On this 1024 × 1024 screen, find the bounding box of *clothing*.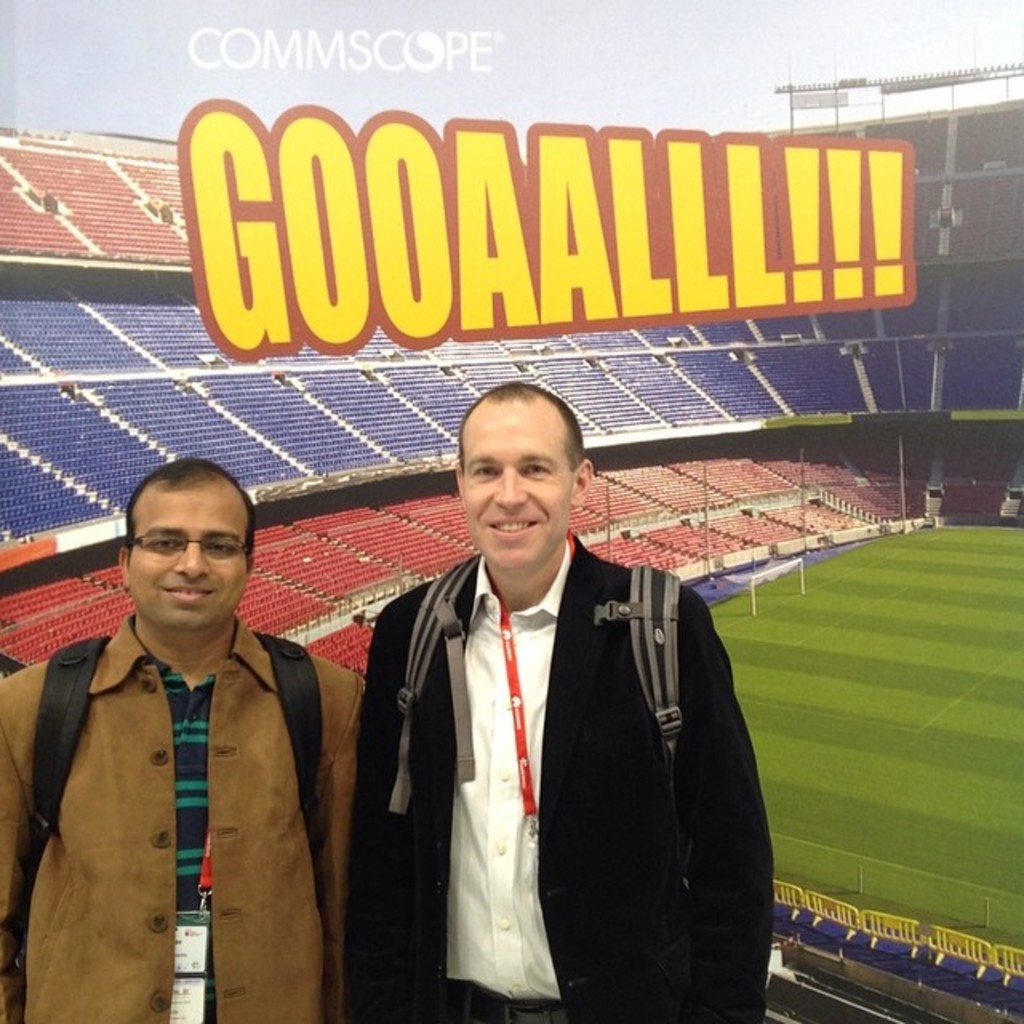
Bounding box: (352,530,776,1022).
